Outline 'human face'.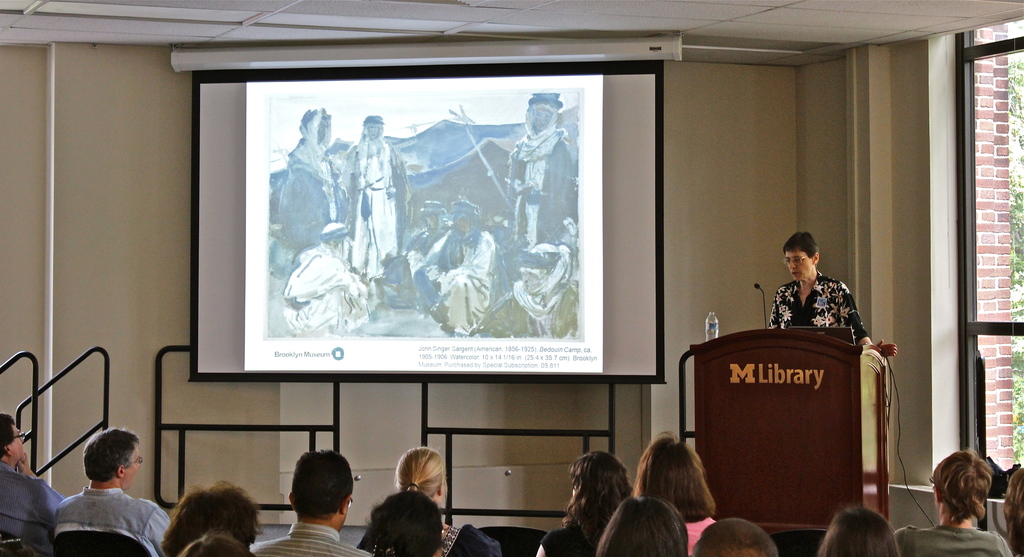
Outline: bbox(10, 426, 26, 460).
